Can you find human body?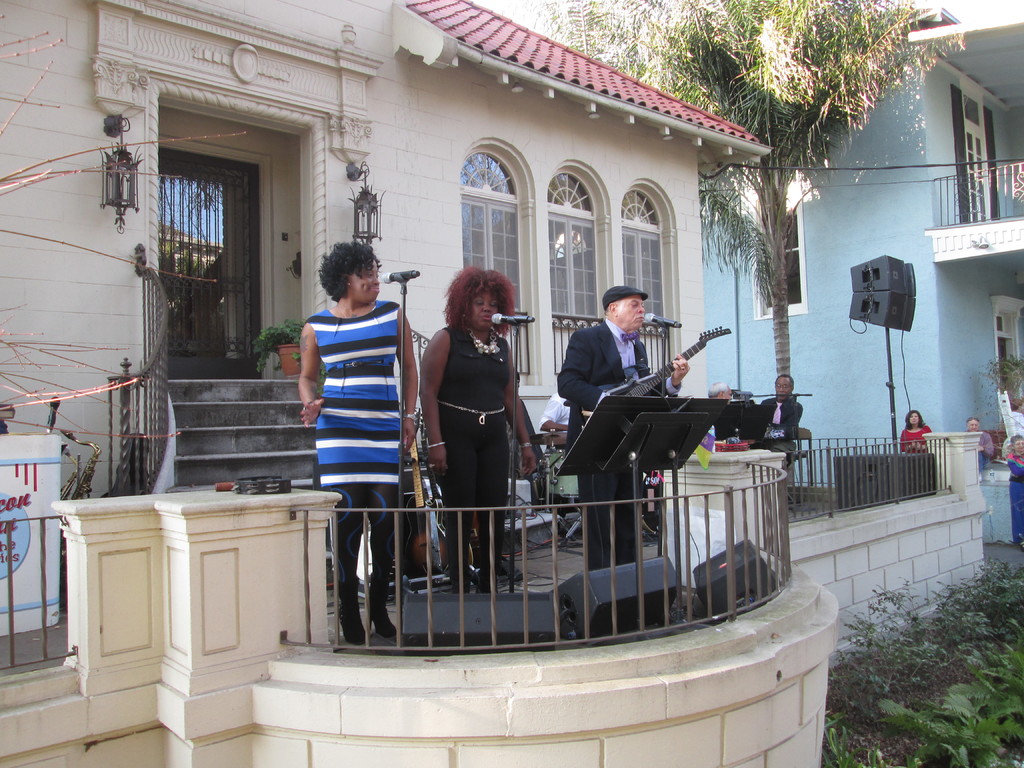
Yes, bounding box: BBox(303, 297, 417, 643).
